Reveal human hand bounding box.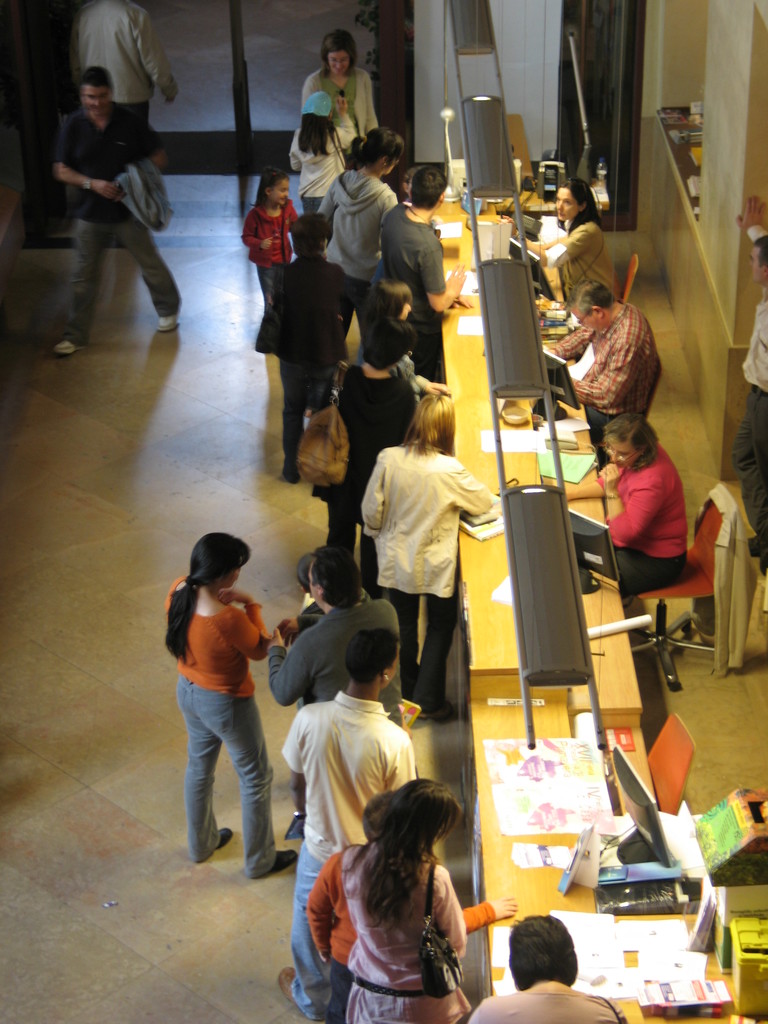
Revealed: [111, 189, 126, 203].
